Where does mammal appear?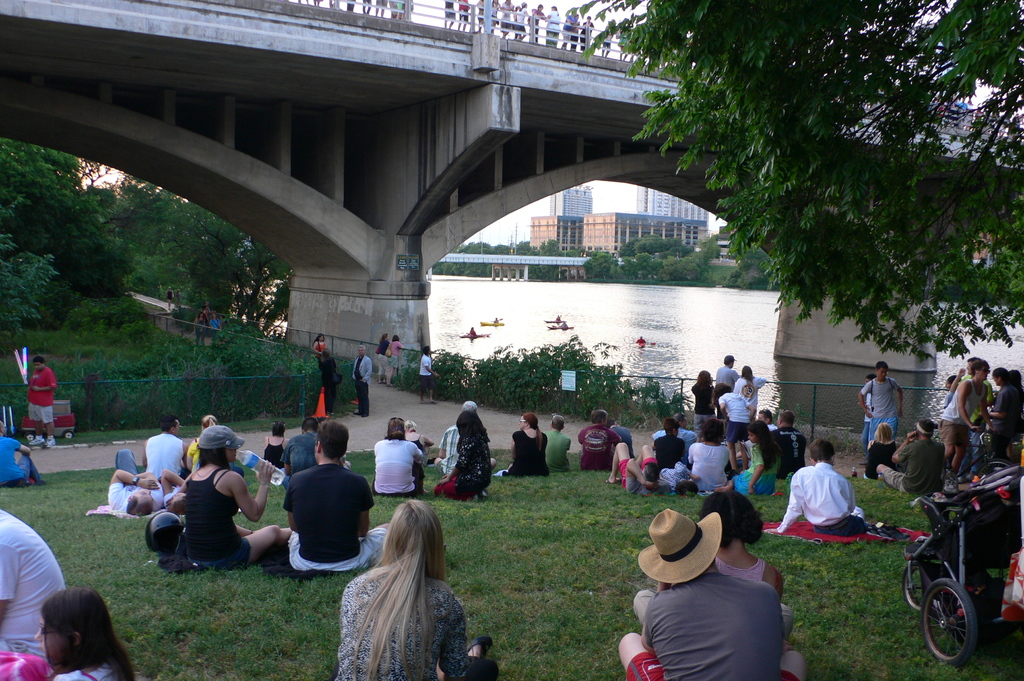
Appears at 435:400:497:473.
